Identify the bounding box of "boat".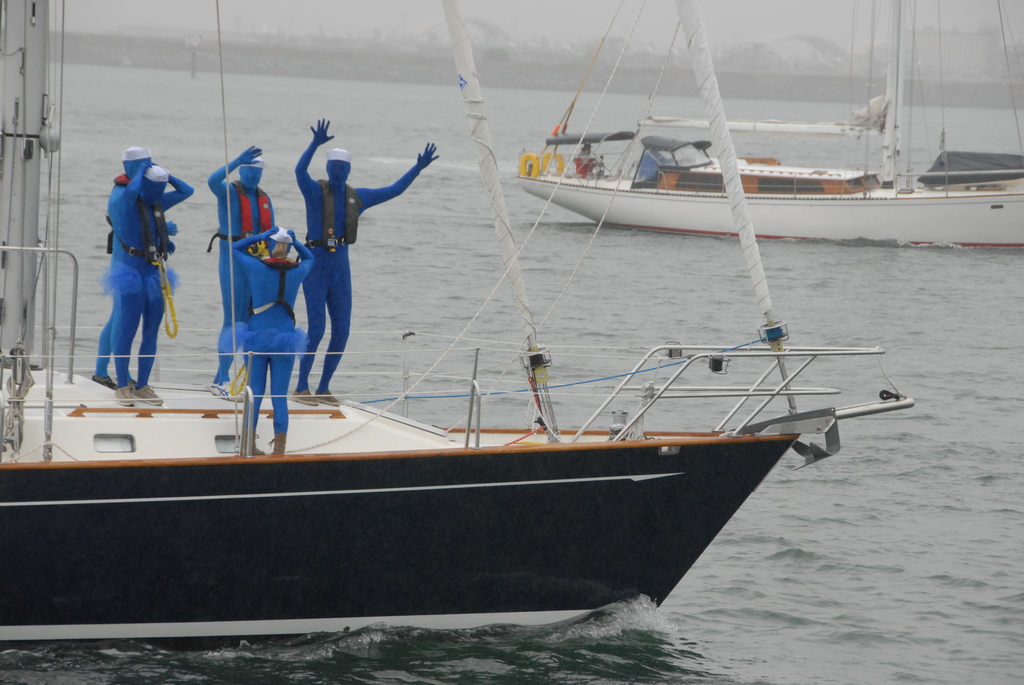
<bbox>59, 70, 916, 641</bbox>.
